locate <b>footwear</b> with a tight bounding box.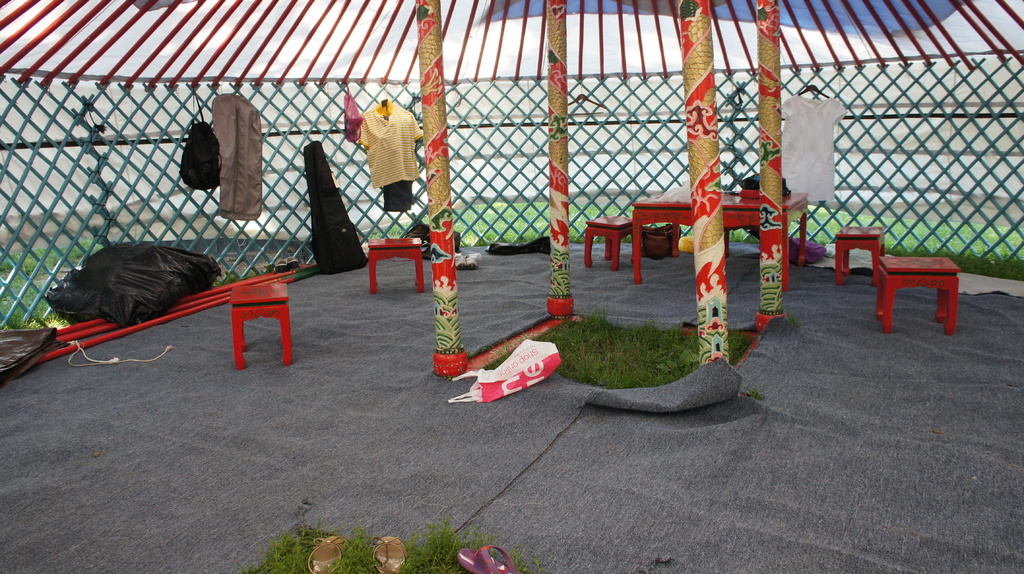
locate(457, 545, 522, 573).
